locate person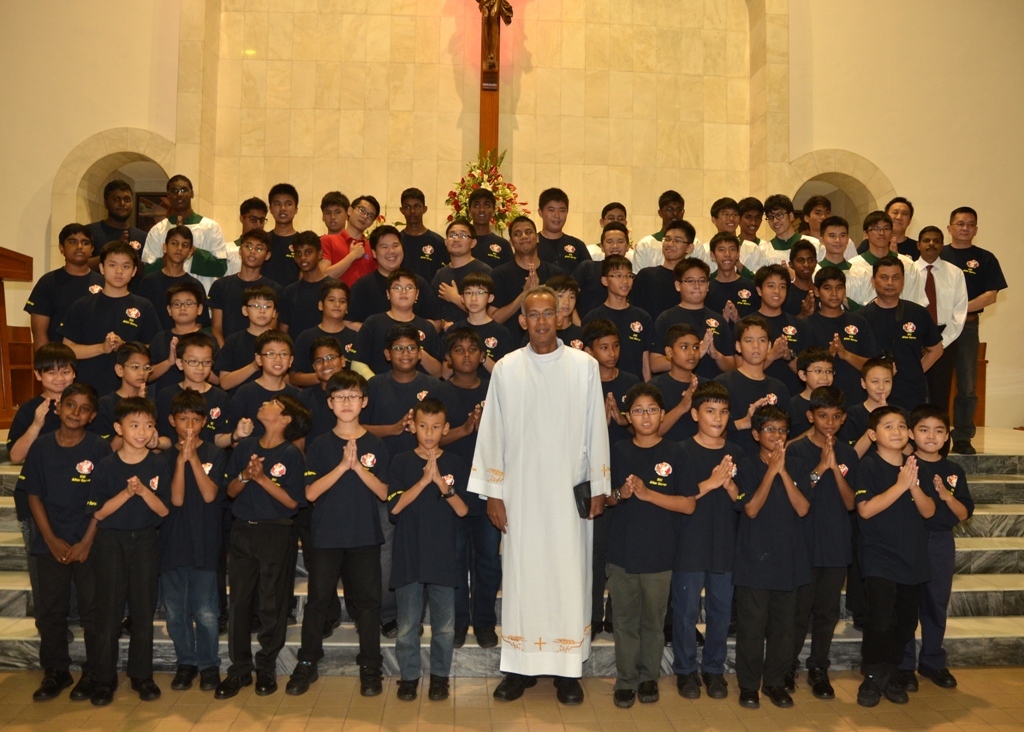
<bbox>126, 224, 207, 326</bbox>
